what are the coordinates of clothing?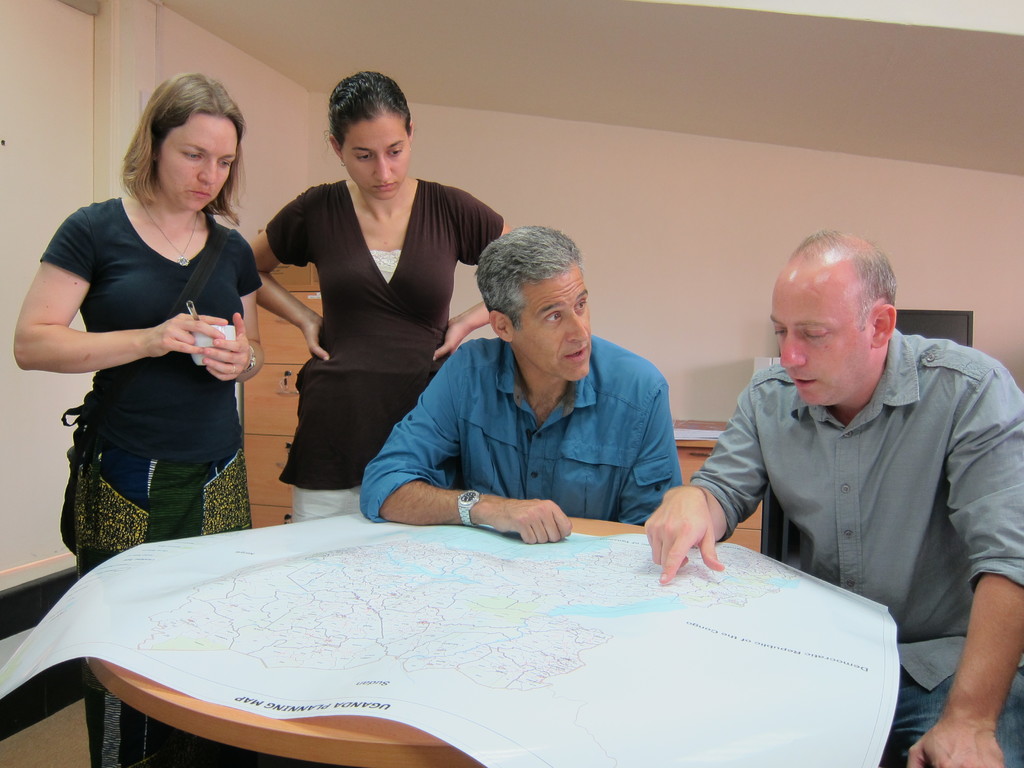
x1=359 y1=333 x2=684 y2=525.
